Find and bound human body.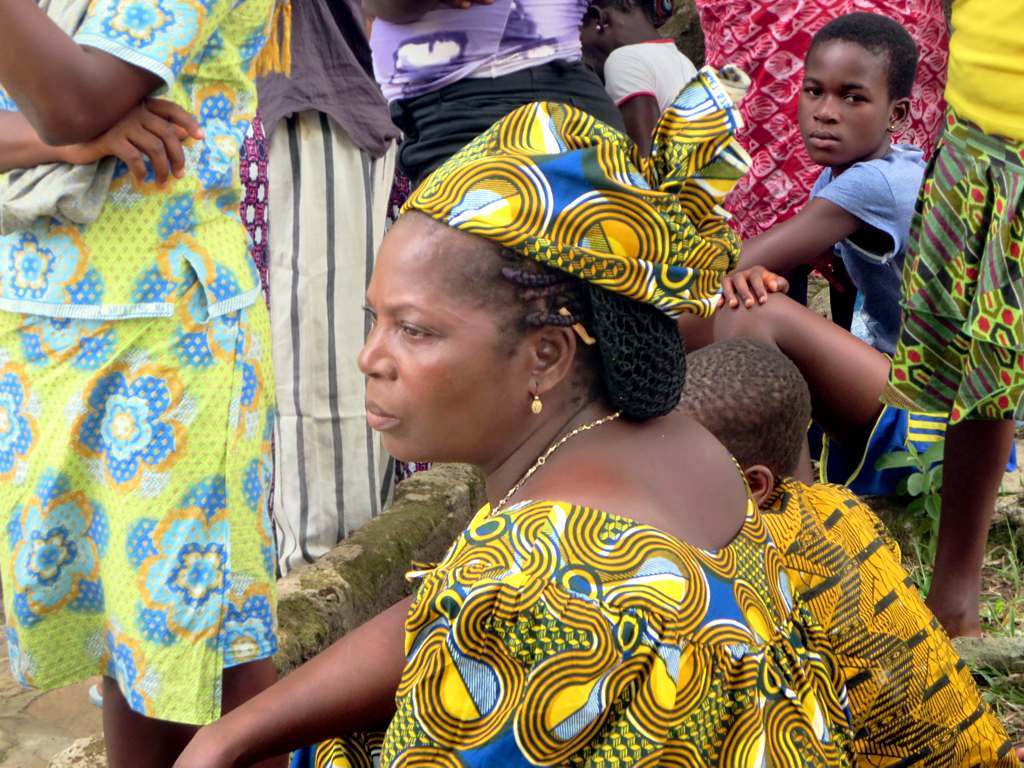
Bound: [x1=728, y1=2, x2=1023, y2=659].
